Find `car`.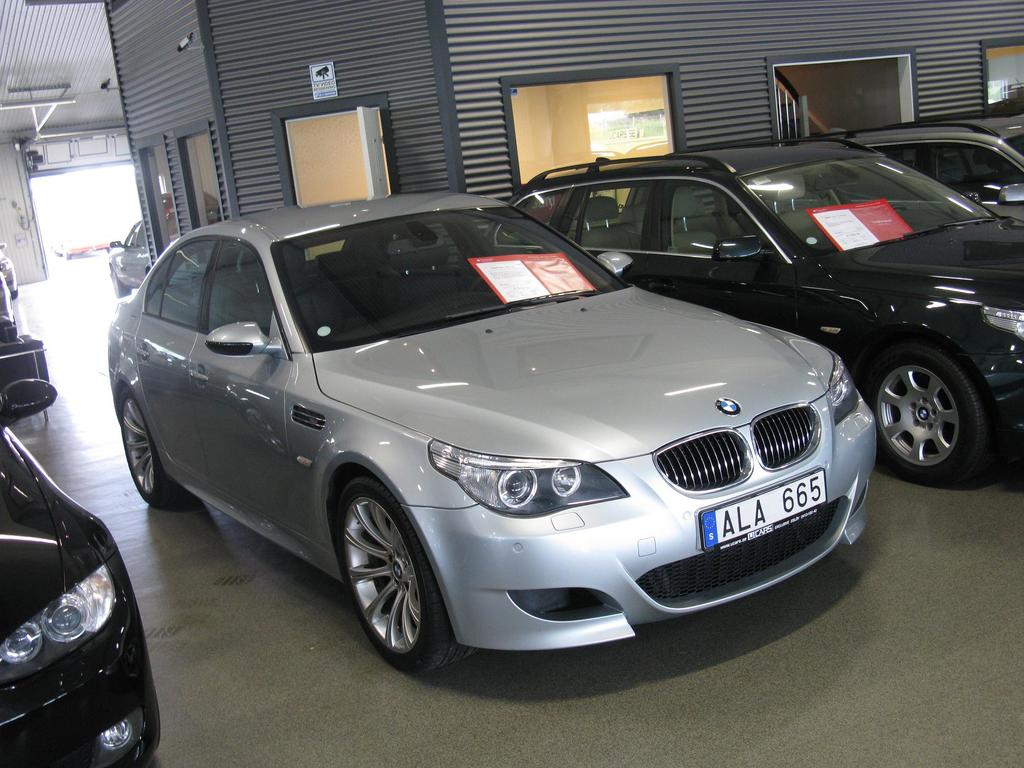
486, 139, 1023, 485.
